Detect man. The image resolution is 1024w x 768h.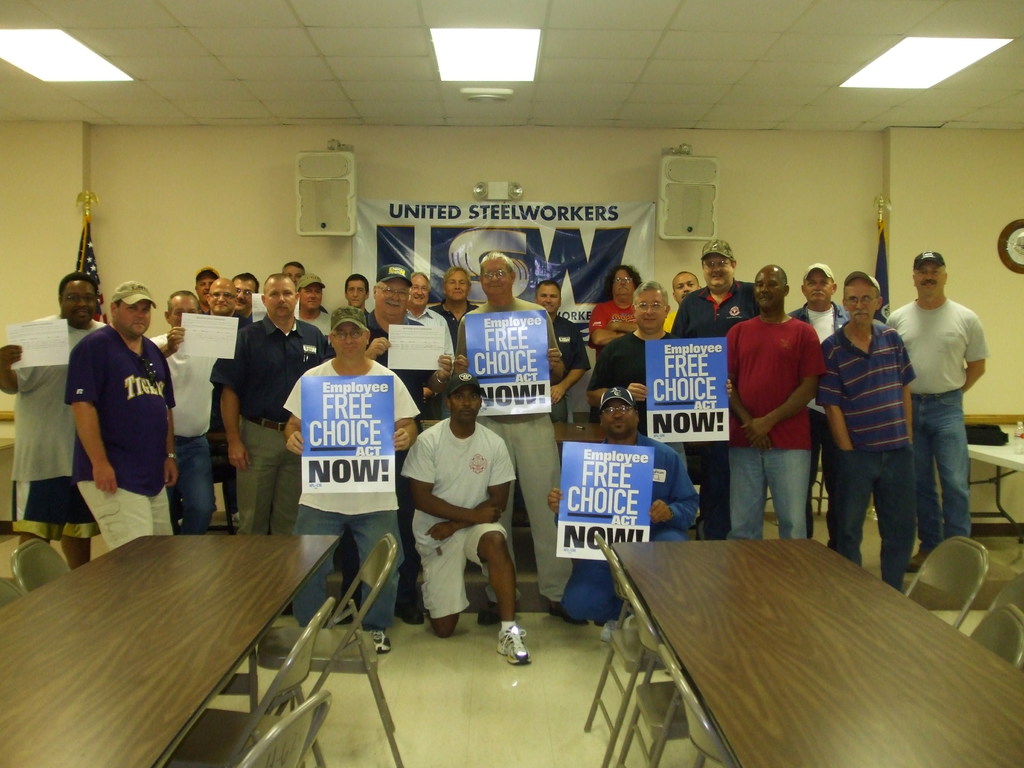
{"x1": 655, "y1": 269, "x2": 697, "y2": 338}.
